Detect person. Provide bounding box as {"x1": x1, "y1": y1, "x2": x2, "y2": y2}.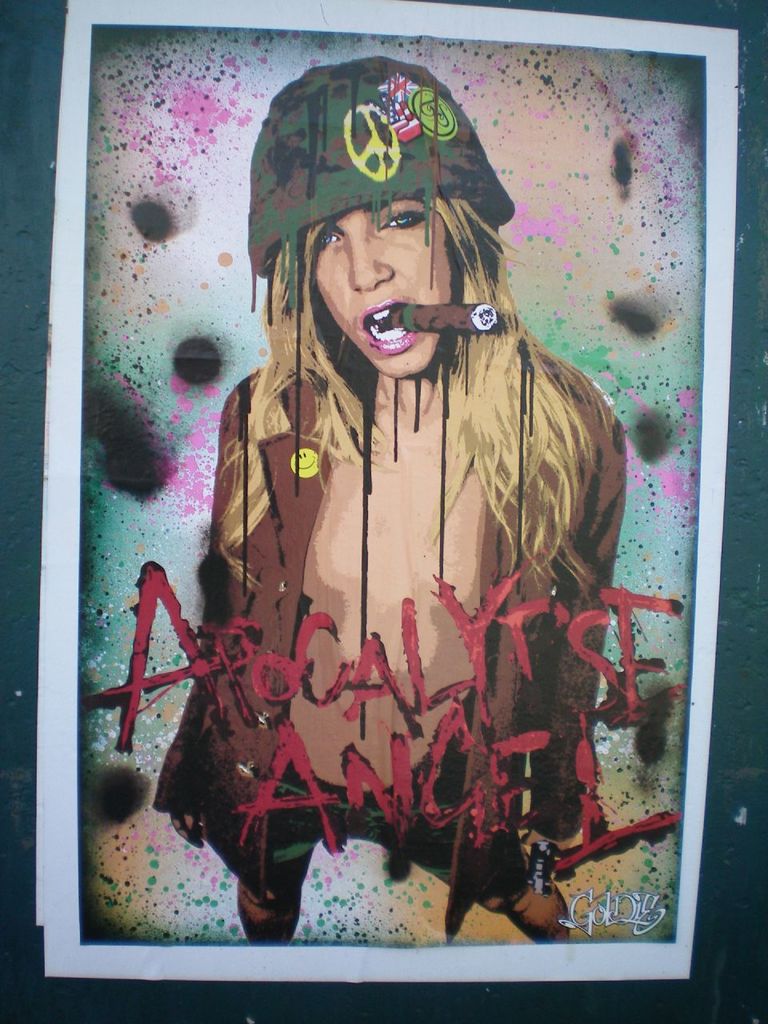
{"x1": 148, "y1": 53, "x2": 614, "y2": 945}.
